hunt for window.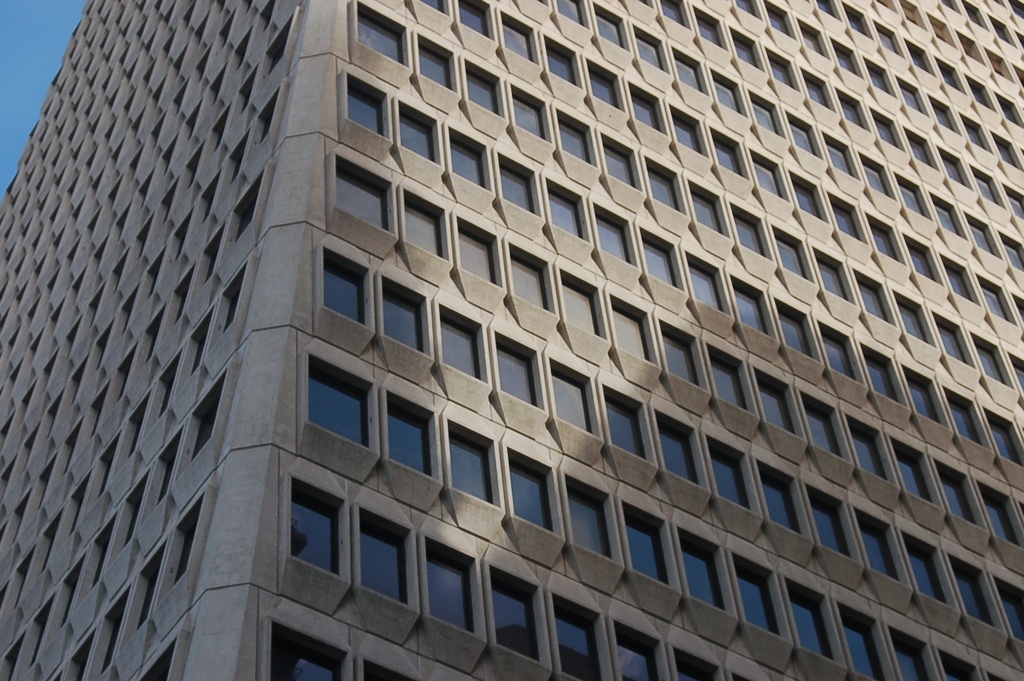
Hunted down at (842,92,865,130).
